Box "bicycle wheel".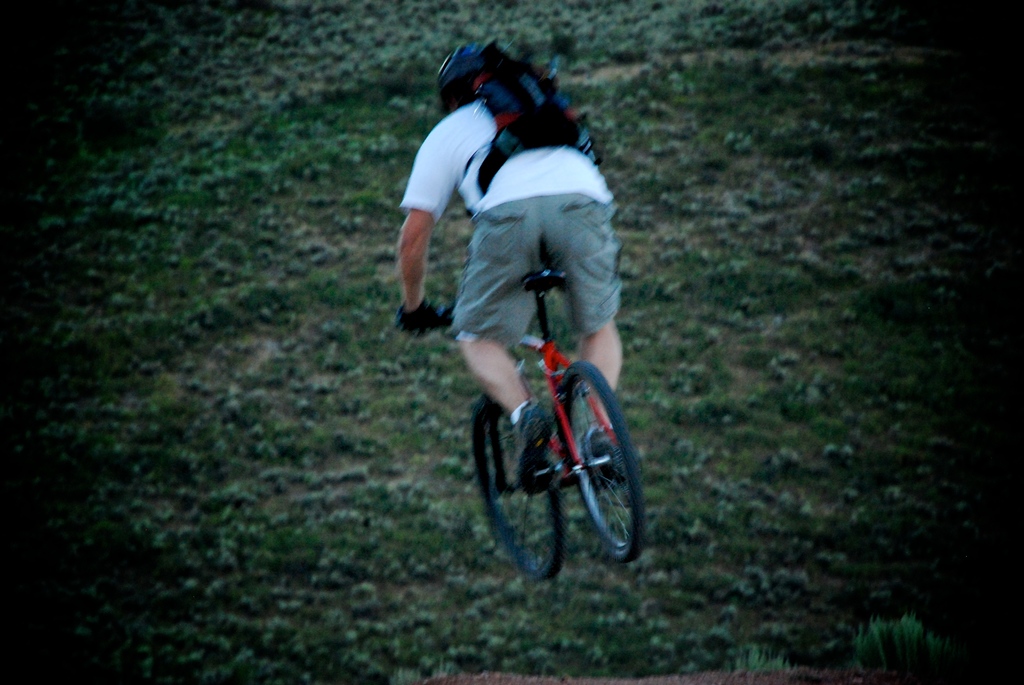
[470,395,573,585].
